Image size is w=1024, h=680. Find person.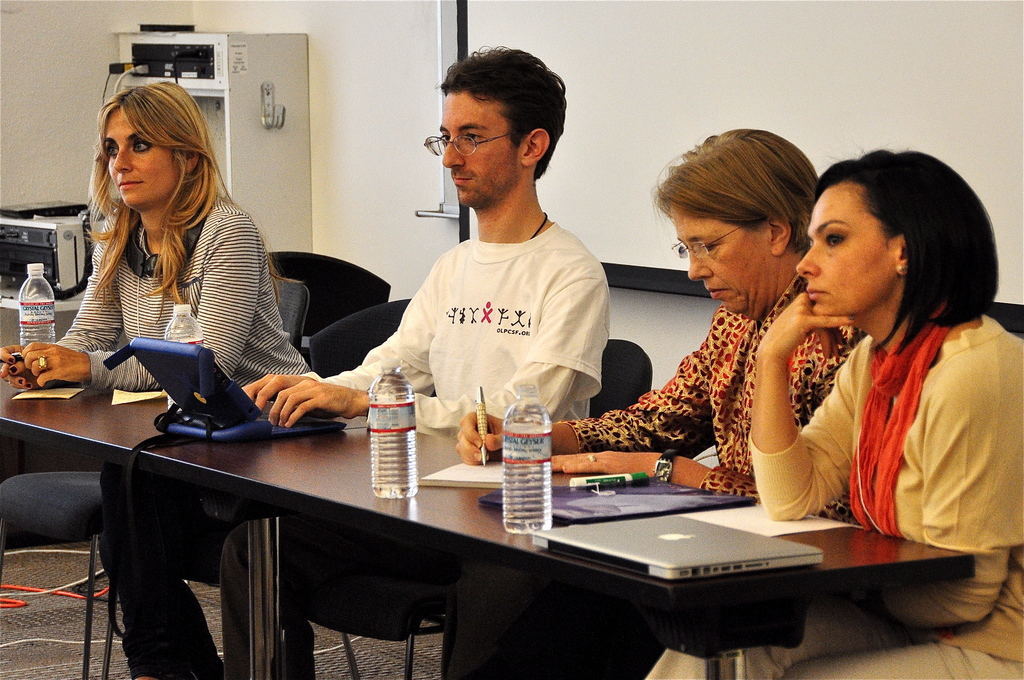
241,45,612,439.
